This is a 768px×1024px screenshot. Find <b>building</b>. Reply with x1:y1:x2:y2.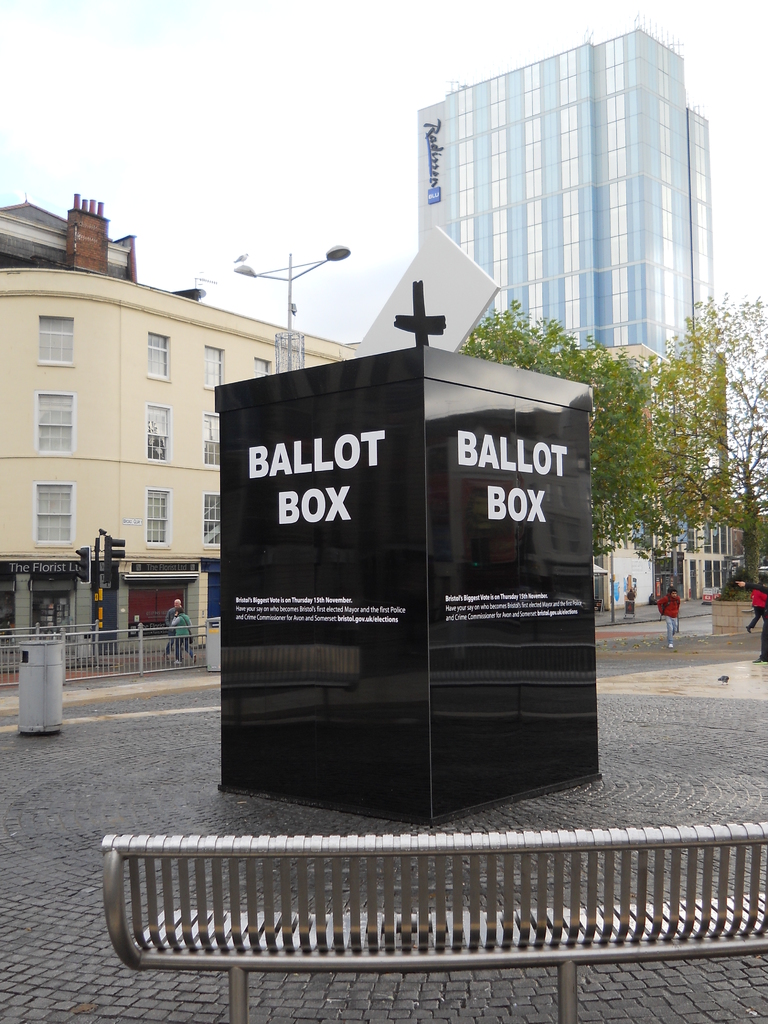
410:8:724:615.
